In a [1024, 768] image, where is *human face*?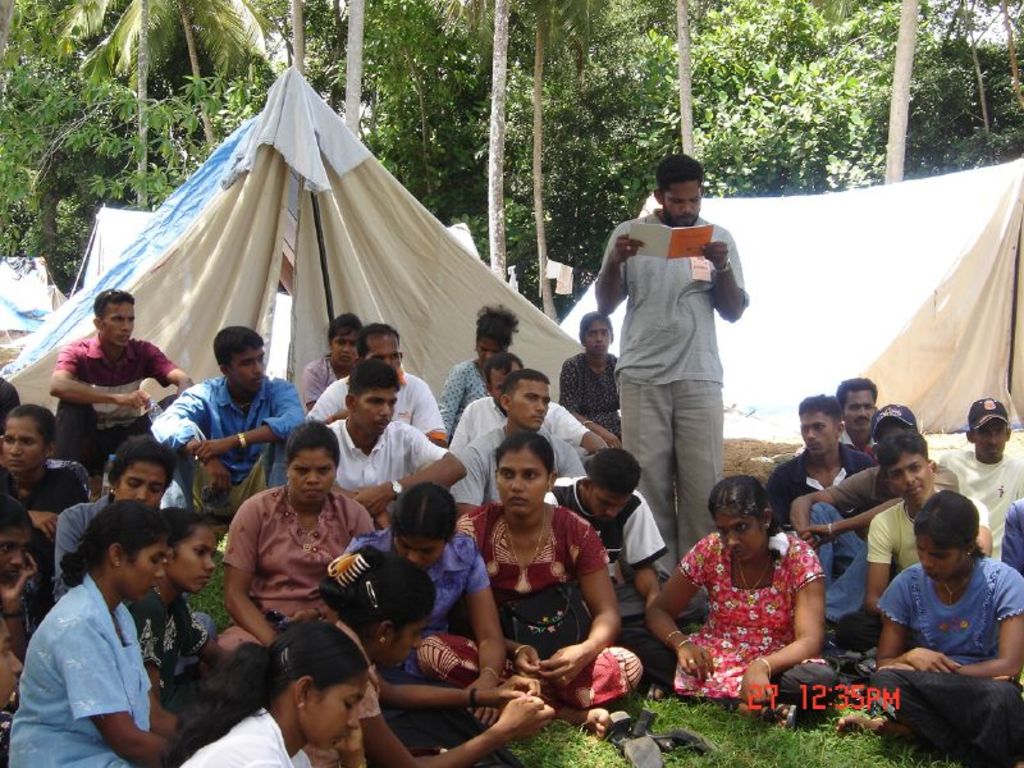
pyautogui.locateOnScreen(5, 512, 32, 577).
